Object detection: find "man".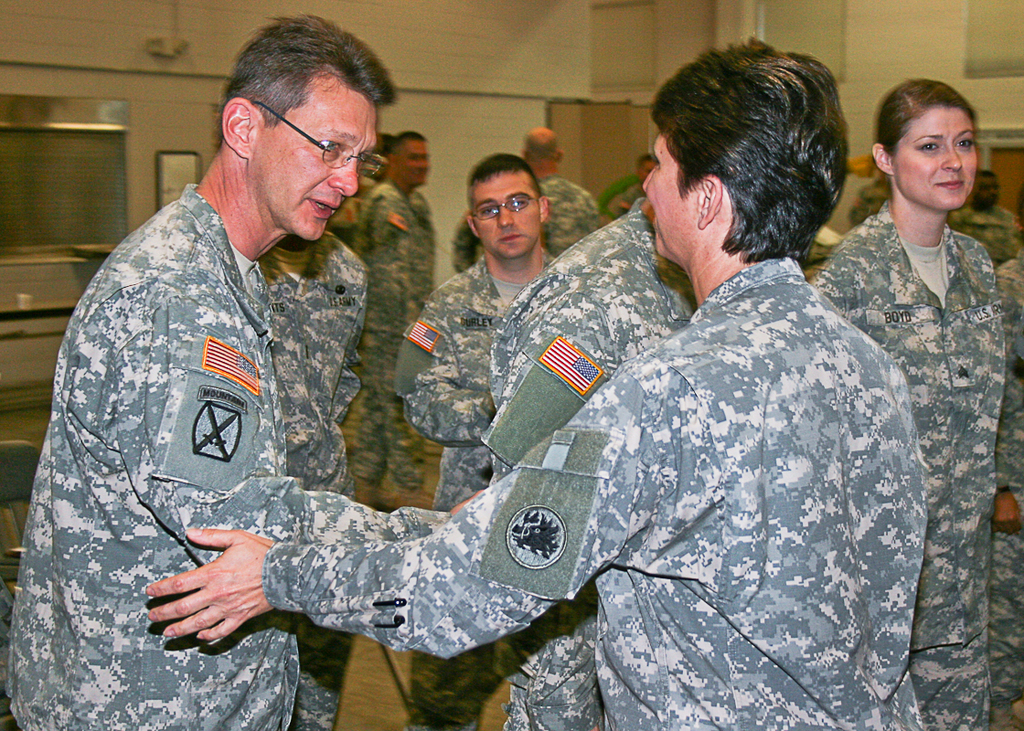
942, 173, 1023, 264.
